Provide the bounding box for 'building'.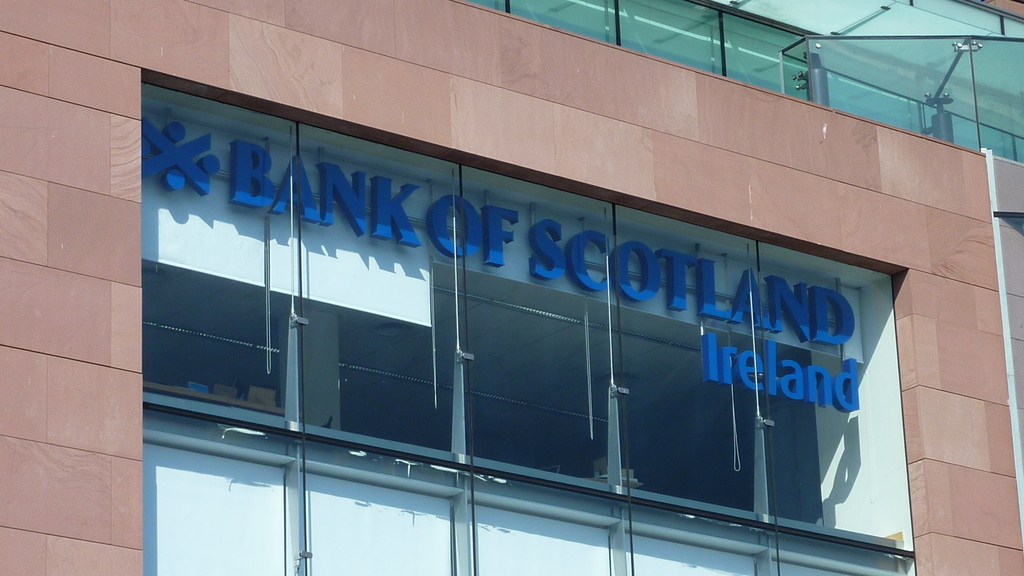
bbox(0, 0, 1023, 575).
